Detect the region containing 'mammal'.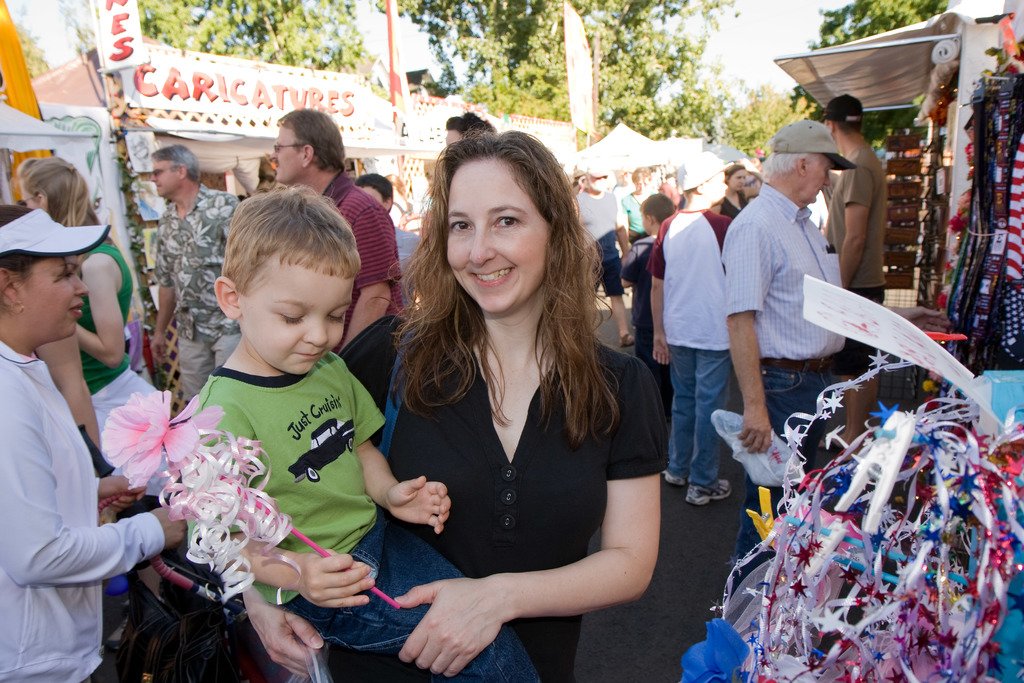
(712,163,748,219).
